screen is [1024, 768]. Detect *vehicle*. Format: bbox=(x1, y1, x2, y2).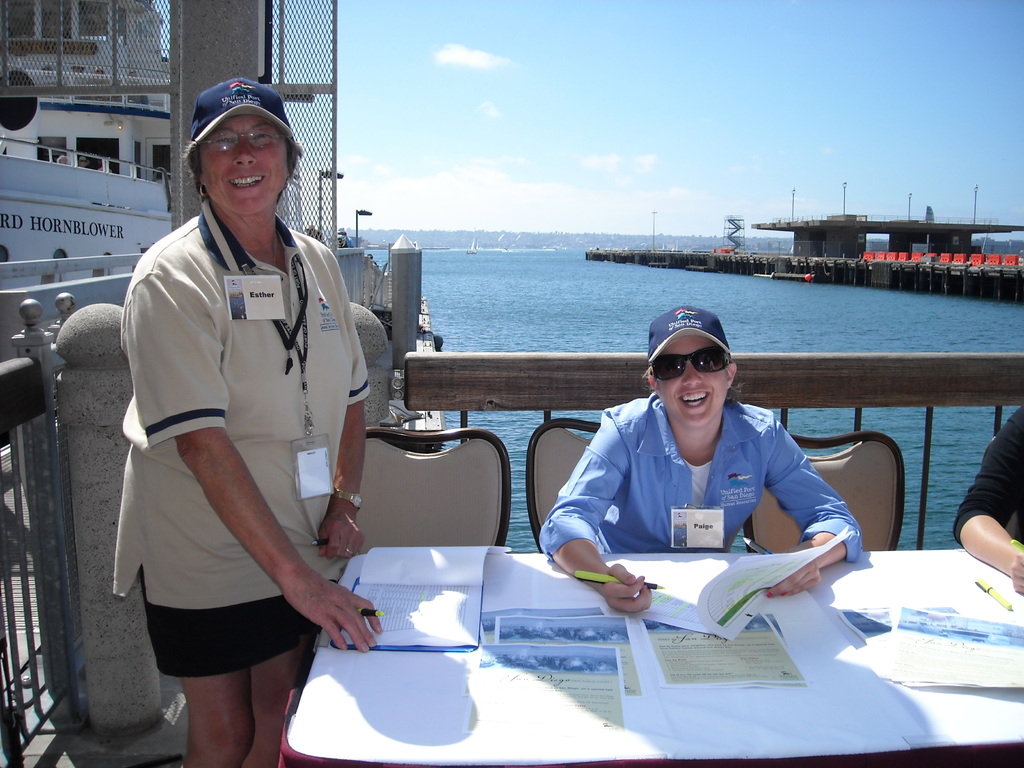
bbox=(0, 286, 1023, 767).
